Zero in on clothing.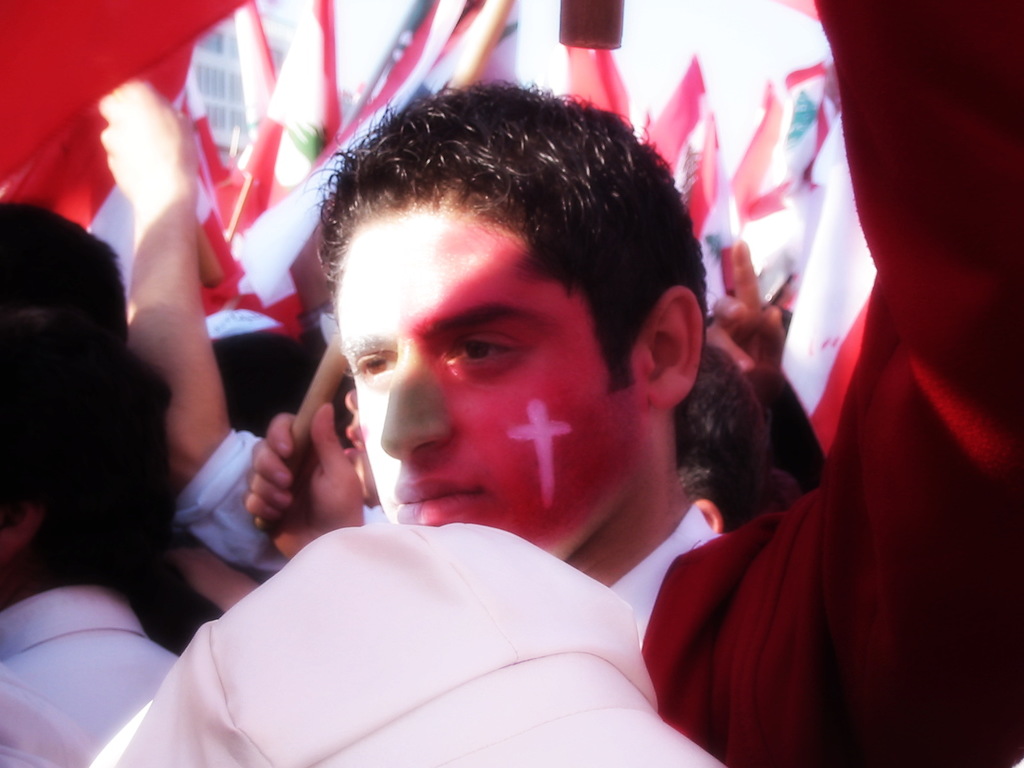
Zeroed in: crop(0, 580, 182, 767).
